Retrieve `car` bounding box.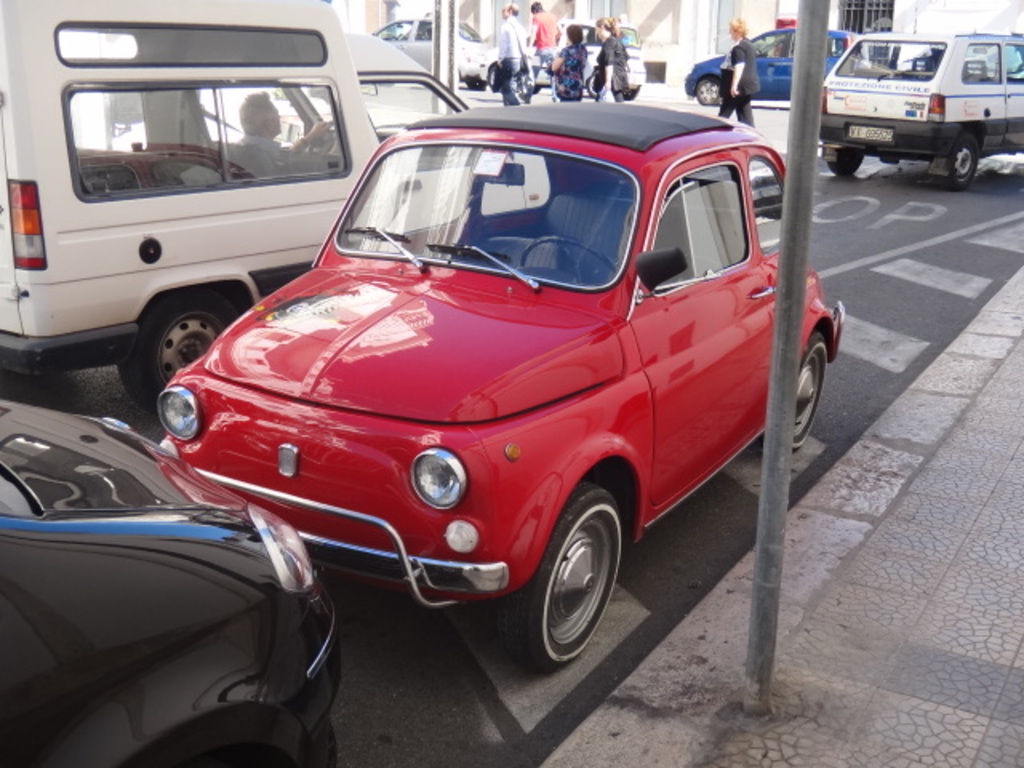
Bounding box: x1=811, y1=29, x2=1022, y2=182.
